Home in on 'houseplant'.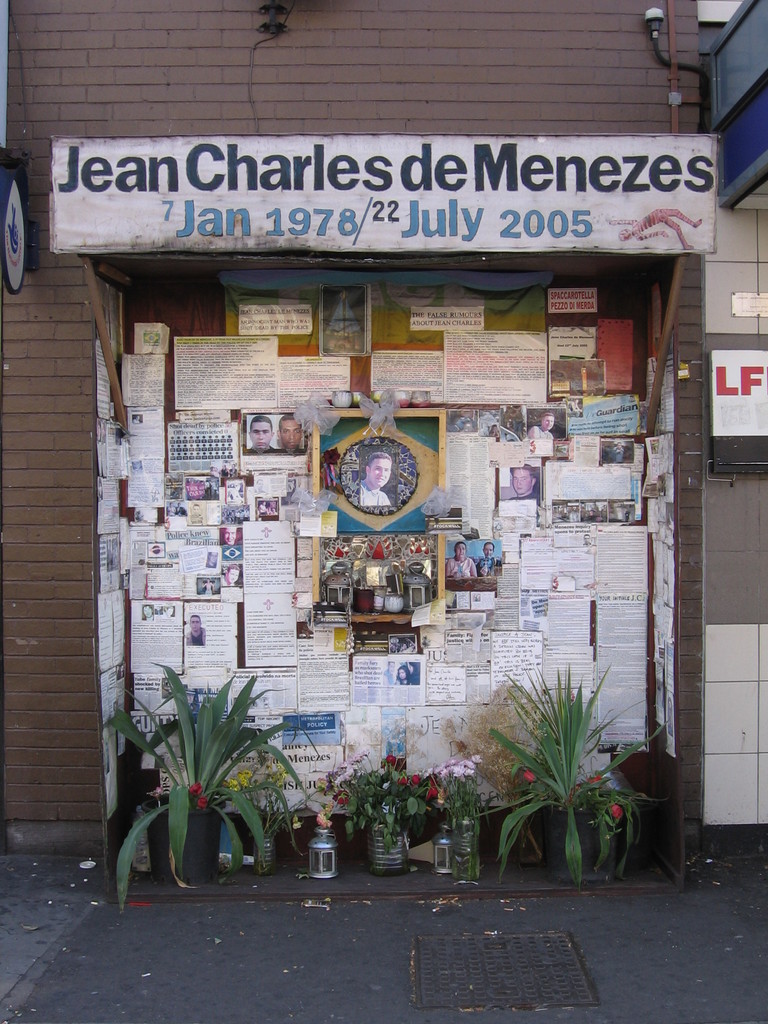
Homed in at detection(461, 666, 668, 890).
